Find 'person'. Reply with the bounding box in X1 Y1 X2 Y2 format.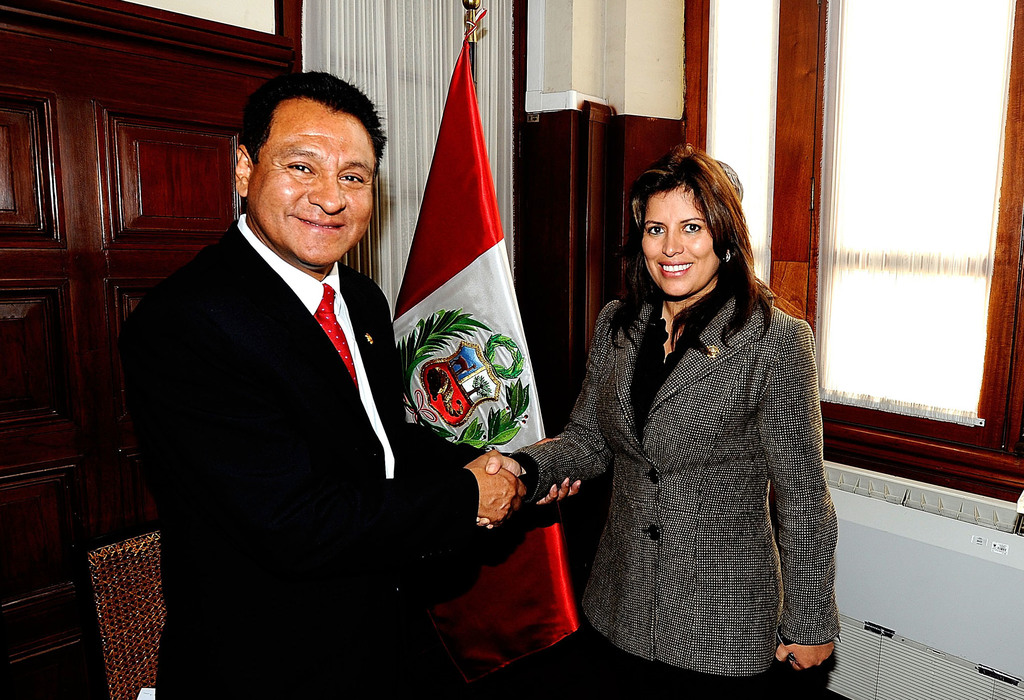
474 152 842 699.
